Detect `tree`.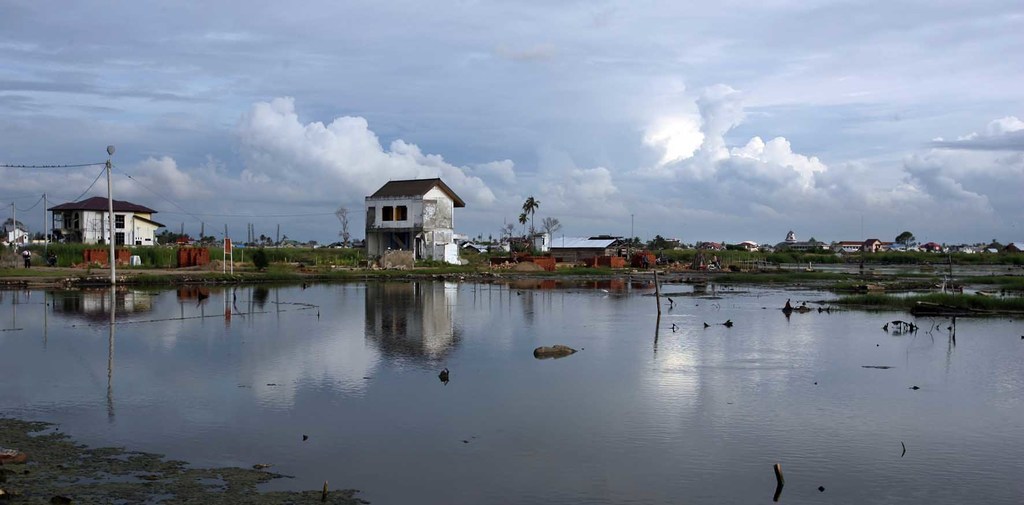
Detected at [left=897, top=233, right=919, bottom=251].
